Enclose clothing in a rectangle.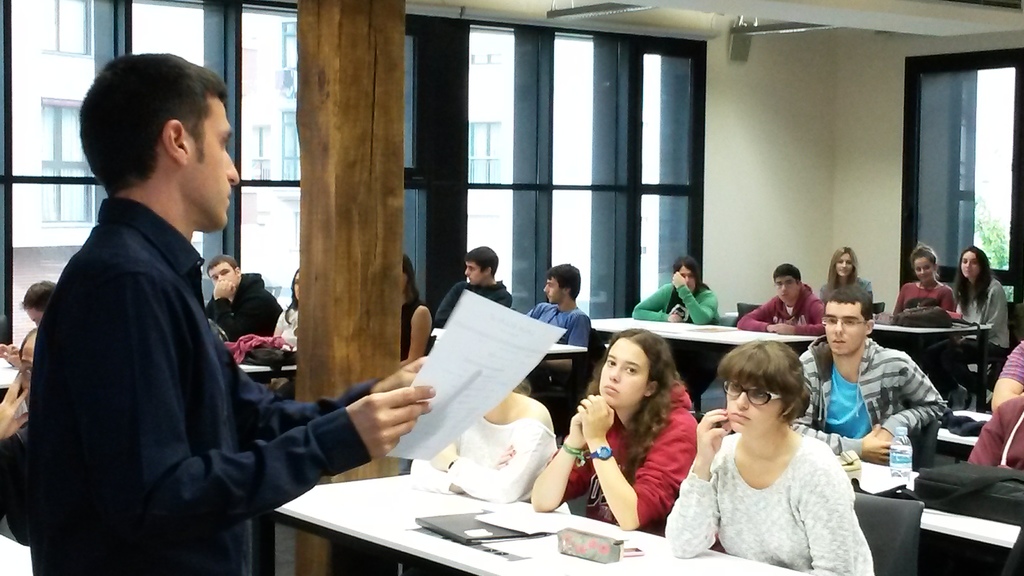
crop(435, 277, 509, 328).
